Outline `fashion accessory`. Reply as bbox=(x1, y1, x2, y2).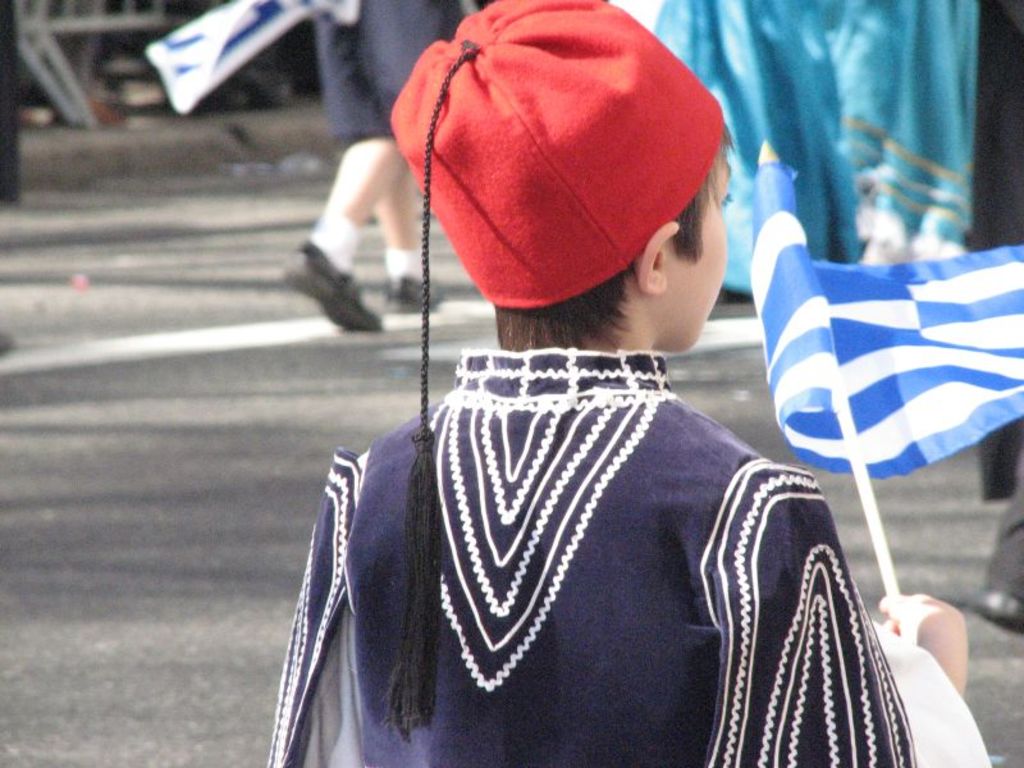
bbox=(282, 239, 381, 329).
